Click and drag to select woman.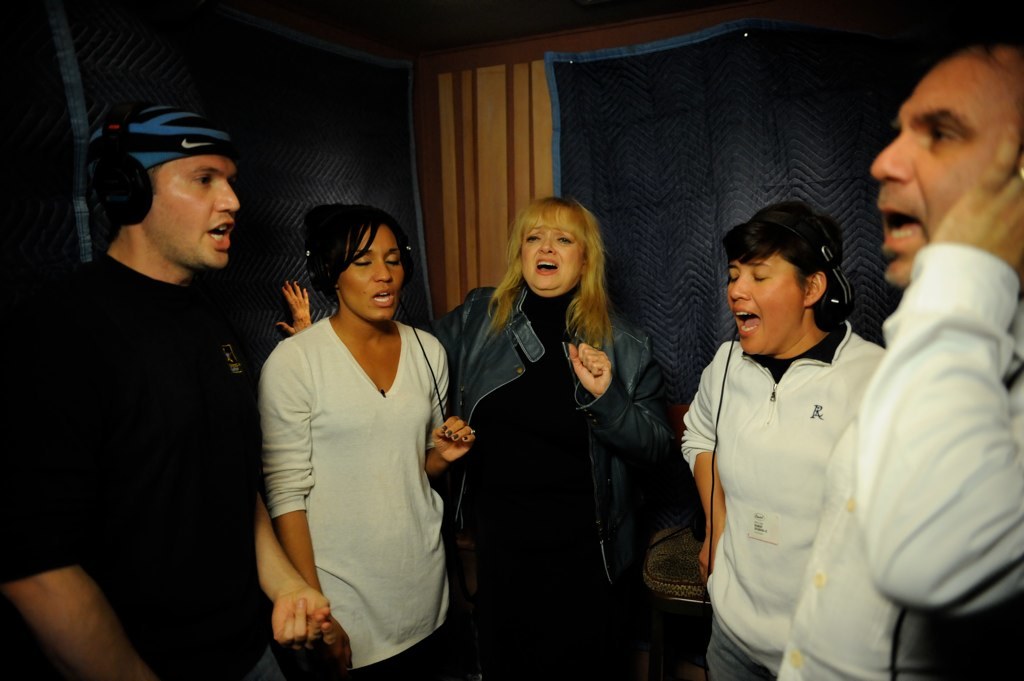
Selection: bbox=(257, 204, 482, 680).
